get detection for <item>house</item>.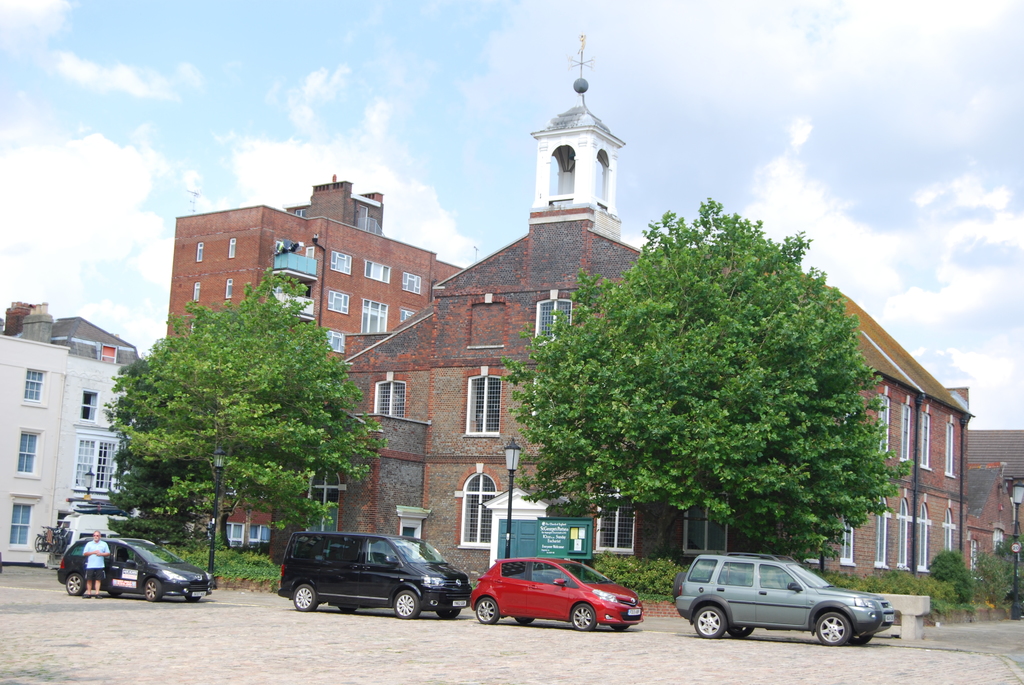
Detection: Rect(0, 303, 138, 562).
